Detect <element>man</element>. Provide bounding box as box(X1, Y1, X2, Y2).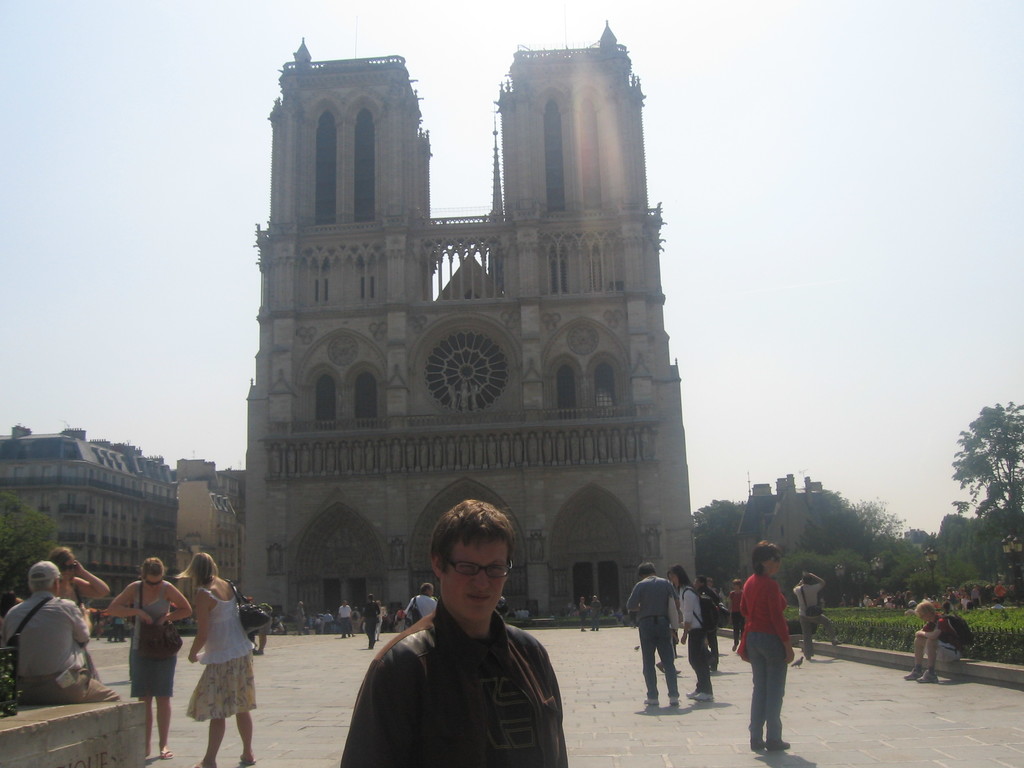
box(336, 600, 353, 638).
